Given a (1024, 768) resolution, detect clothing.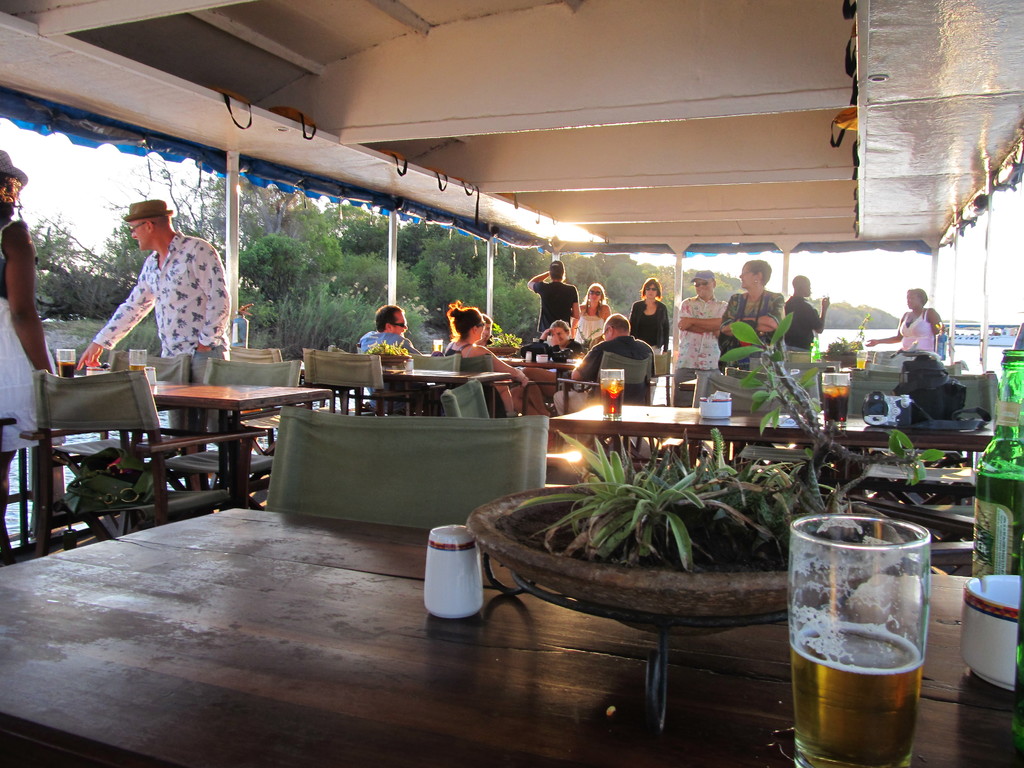
779/297/822/348.
